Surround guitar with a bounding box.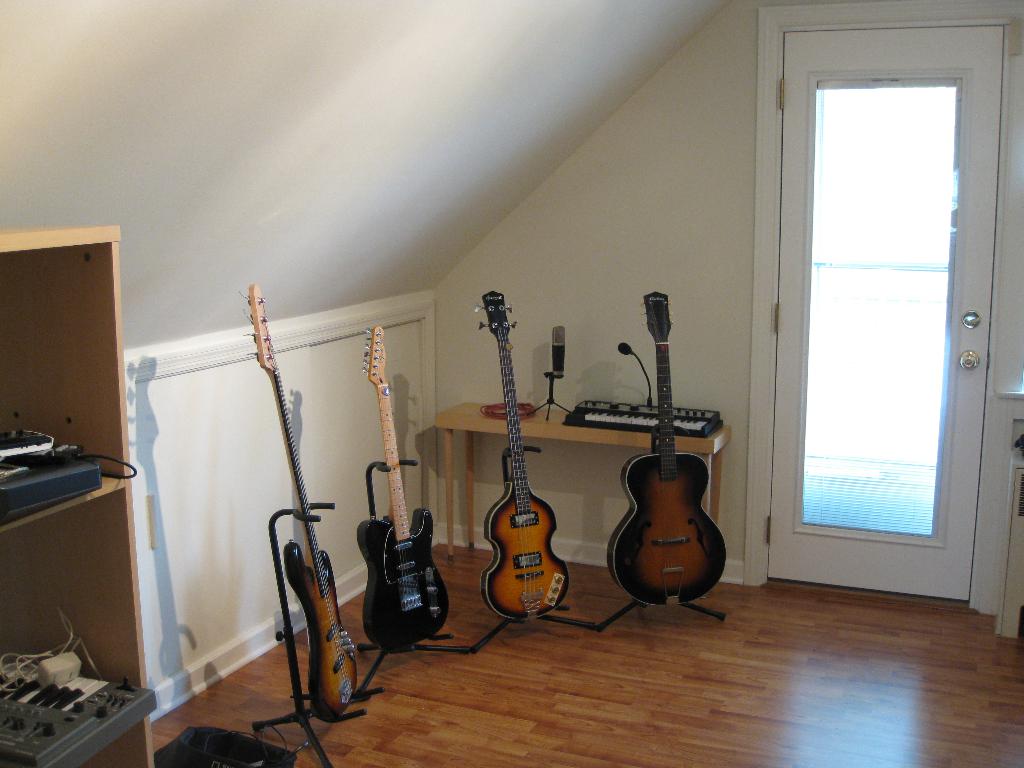
x1=606, y1=289, x2=726, y2=609.
